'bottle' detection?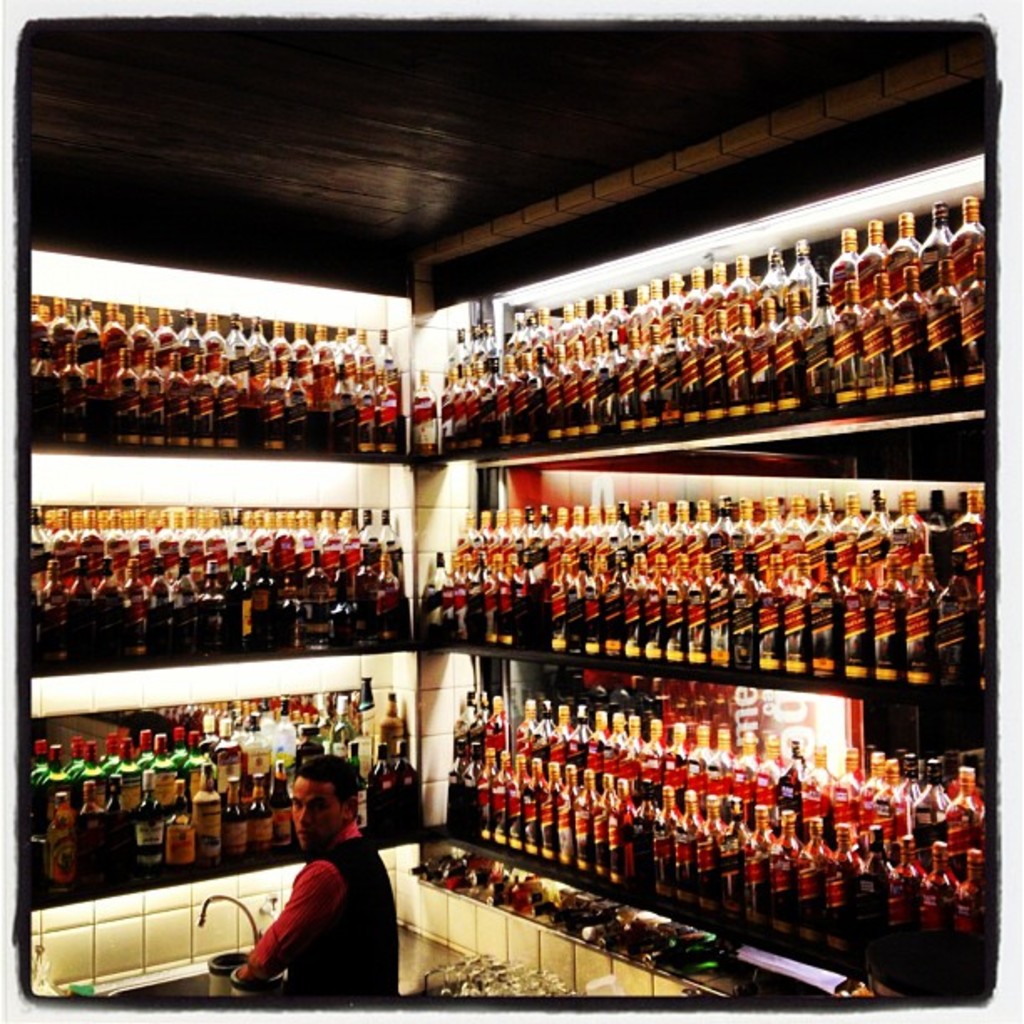
left=142, top=353, right=167, bottom=447
